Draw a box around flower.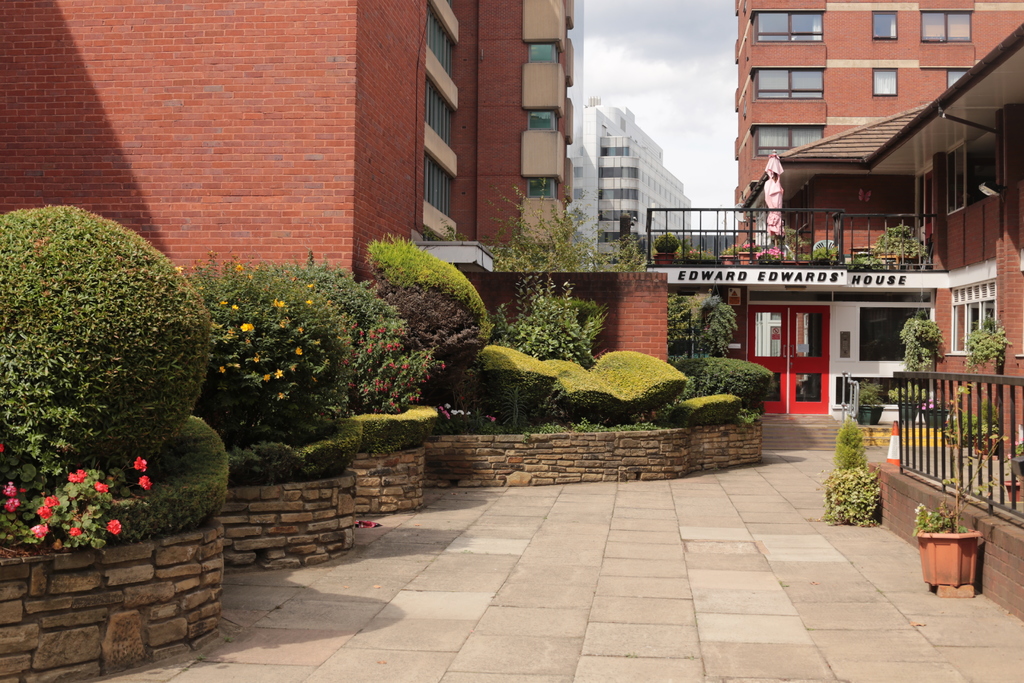
locate(72, 525, 83, 534).
